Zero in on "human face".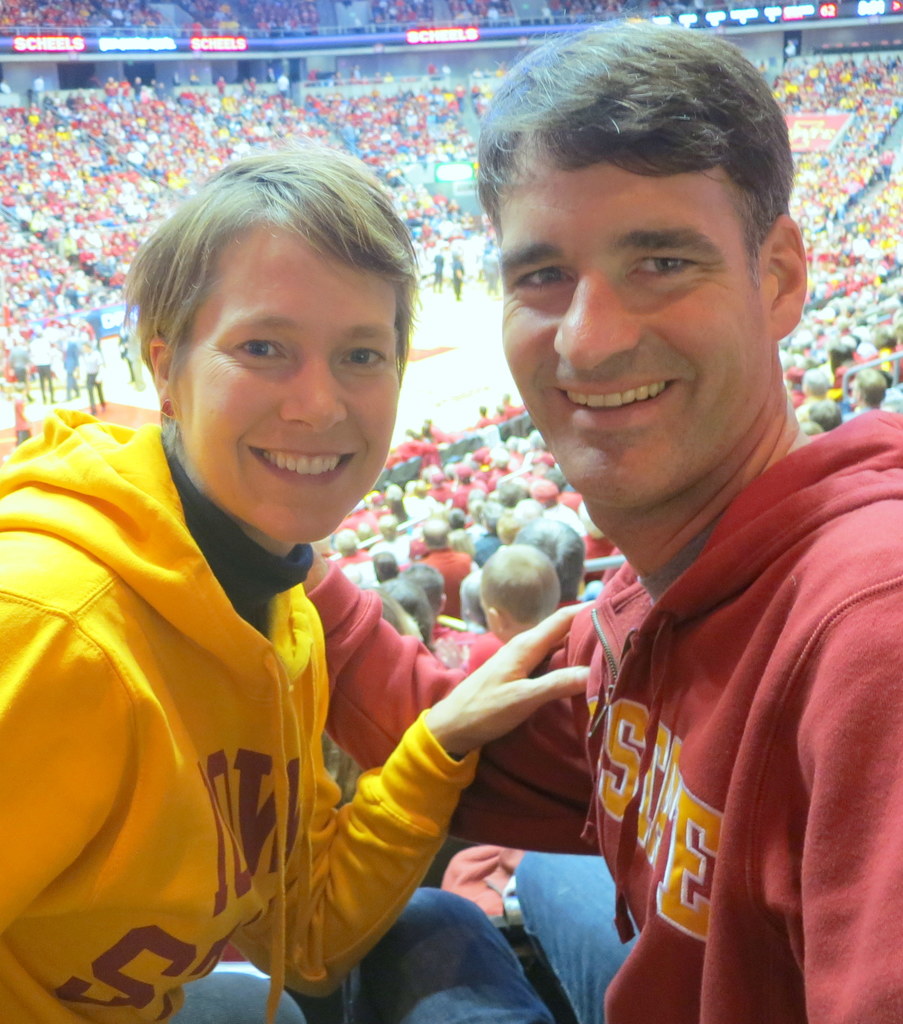
Zeroed in: [left=500, top=156, right=771, bottom=508].
